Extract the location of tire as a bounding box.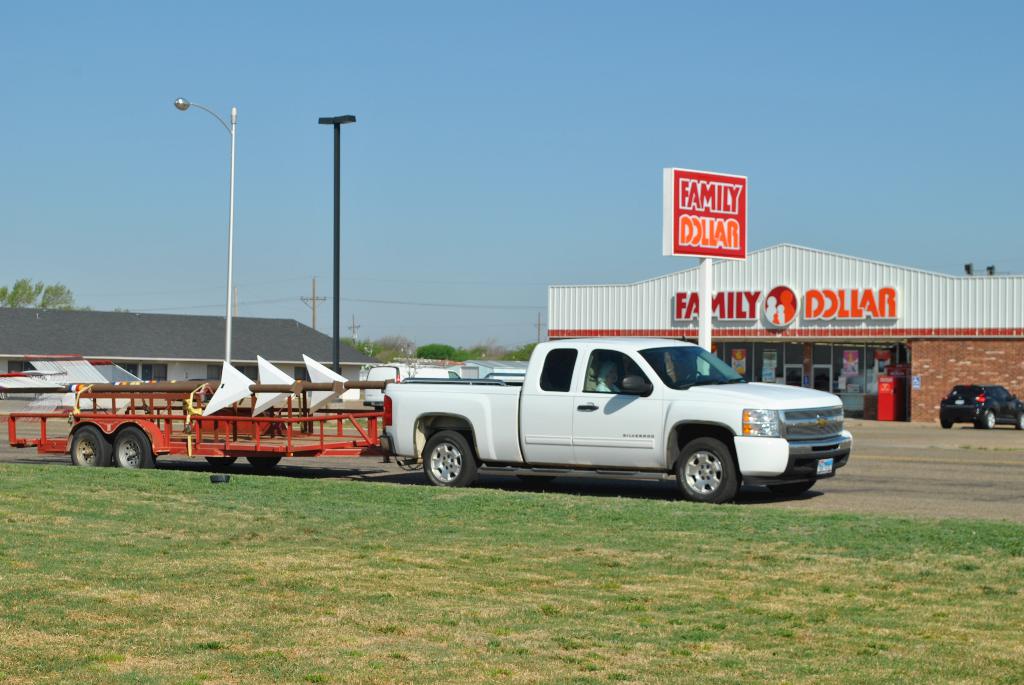
pyautogui.locateOnScreen(114, 427, 156, 469).
